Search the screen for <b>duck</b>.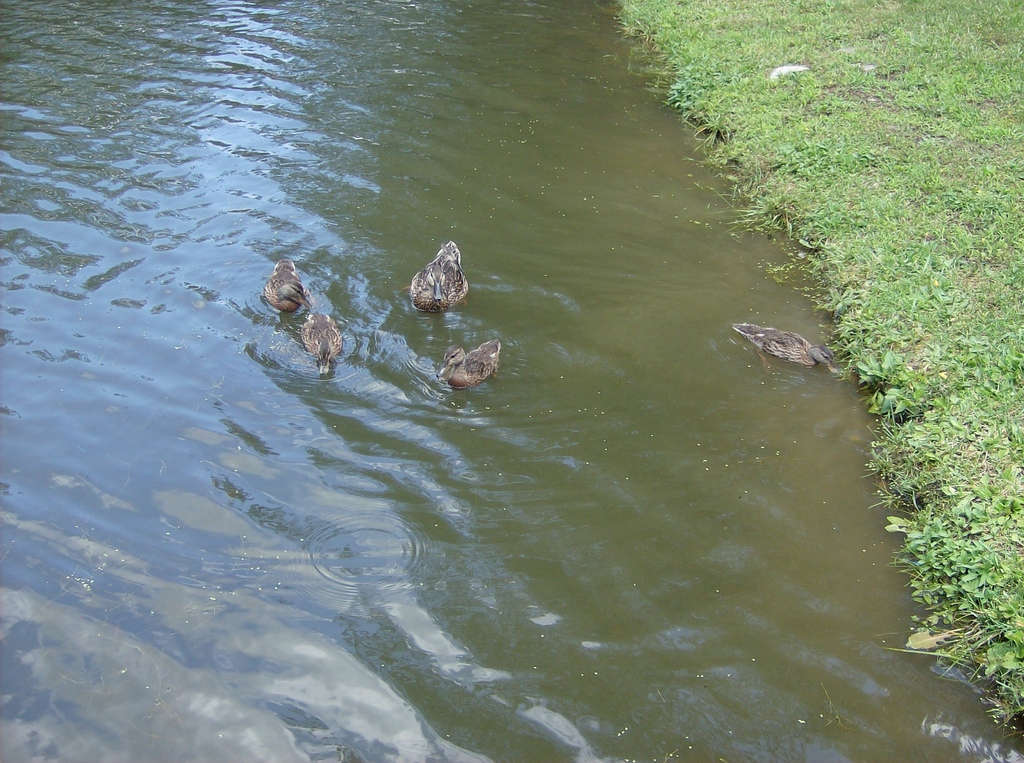
Found at bbox=(427, 320, 510, 386).
